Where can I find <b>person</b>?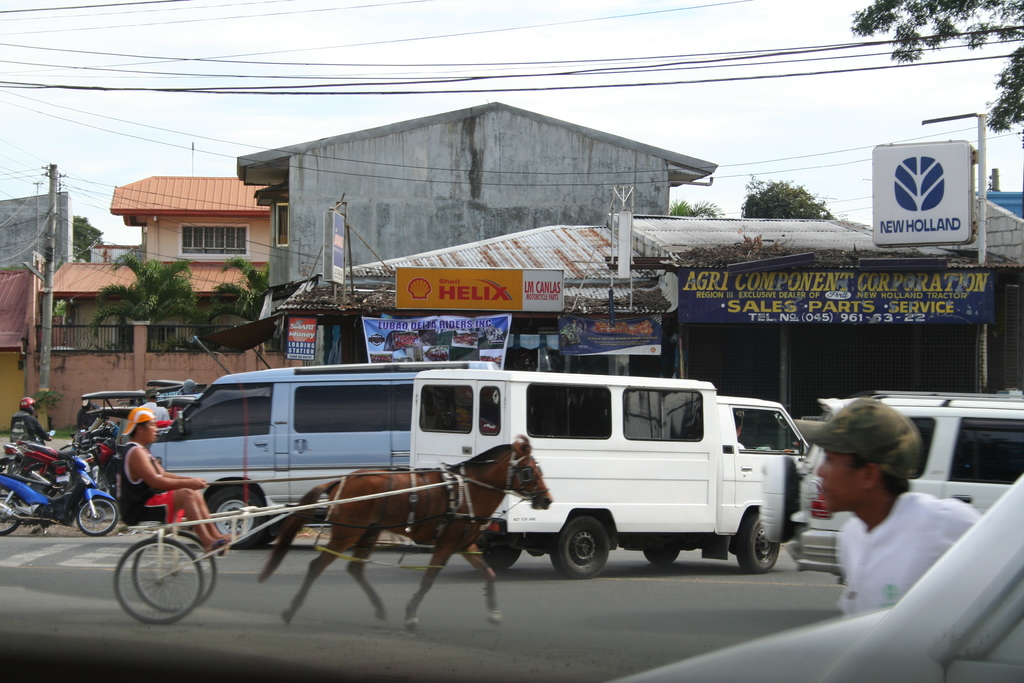
You can find it at box=[808, 406, 979, 613].
